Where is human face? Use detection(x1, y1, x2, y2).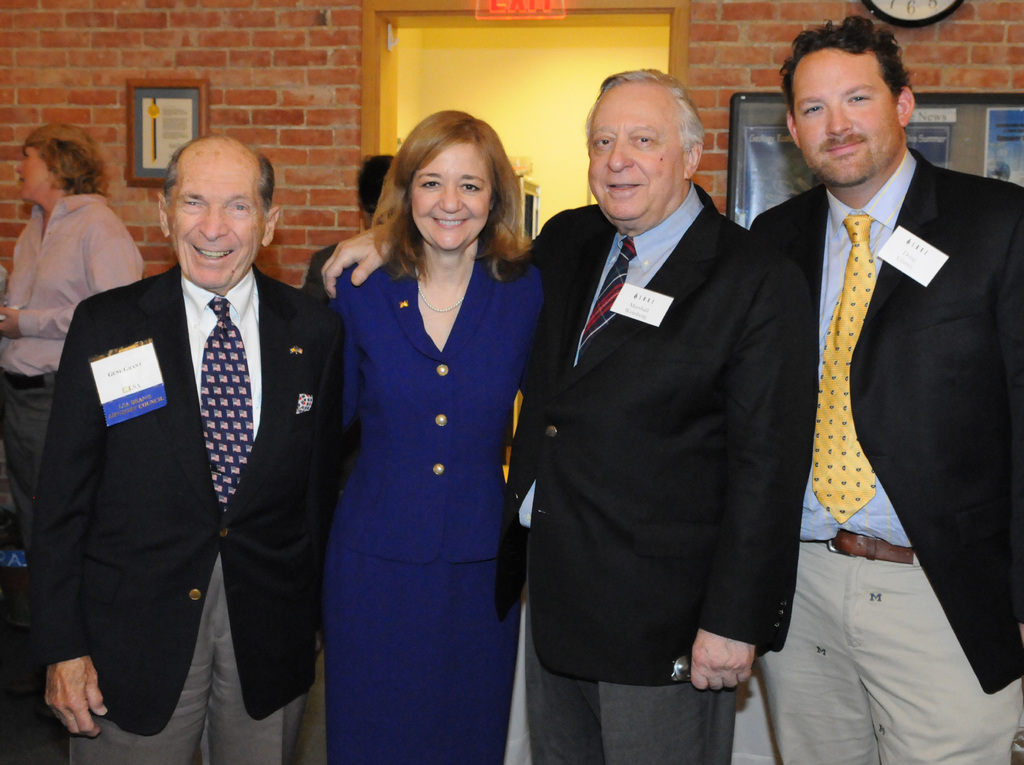
detection(411, 147, 490, 248).
